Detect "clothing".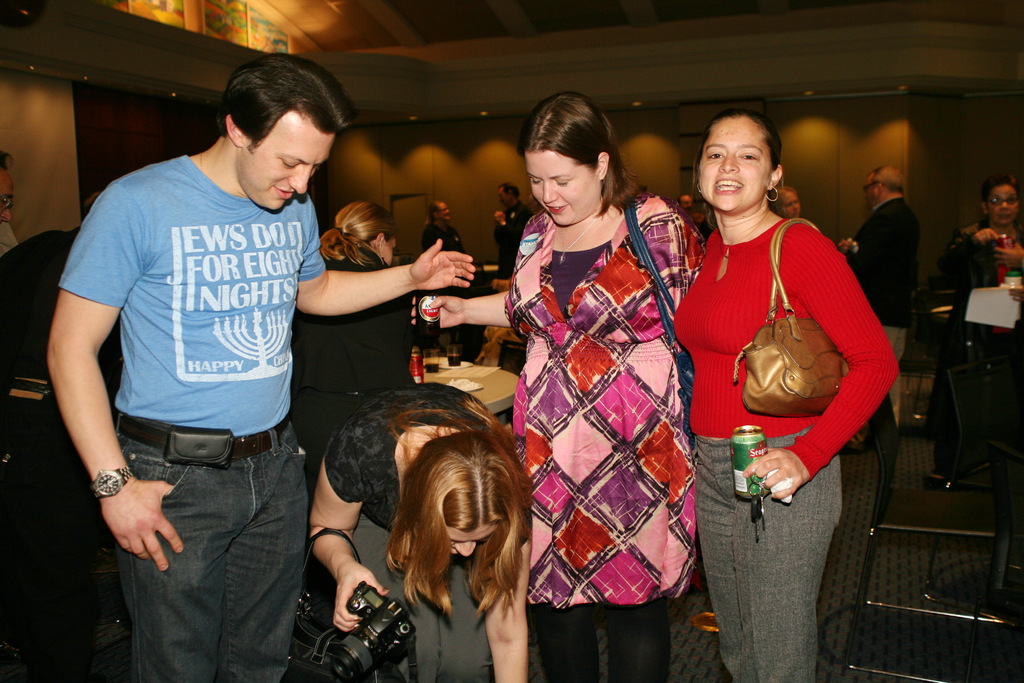
Detected at <bbox>294, 257, 420, 493</bbox>.
